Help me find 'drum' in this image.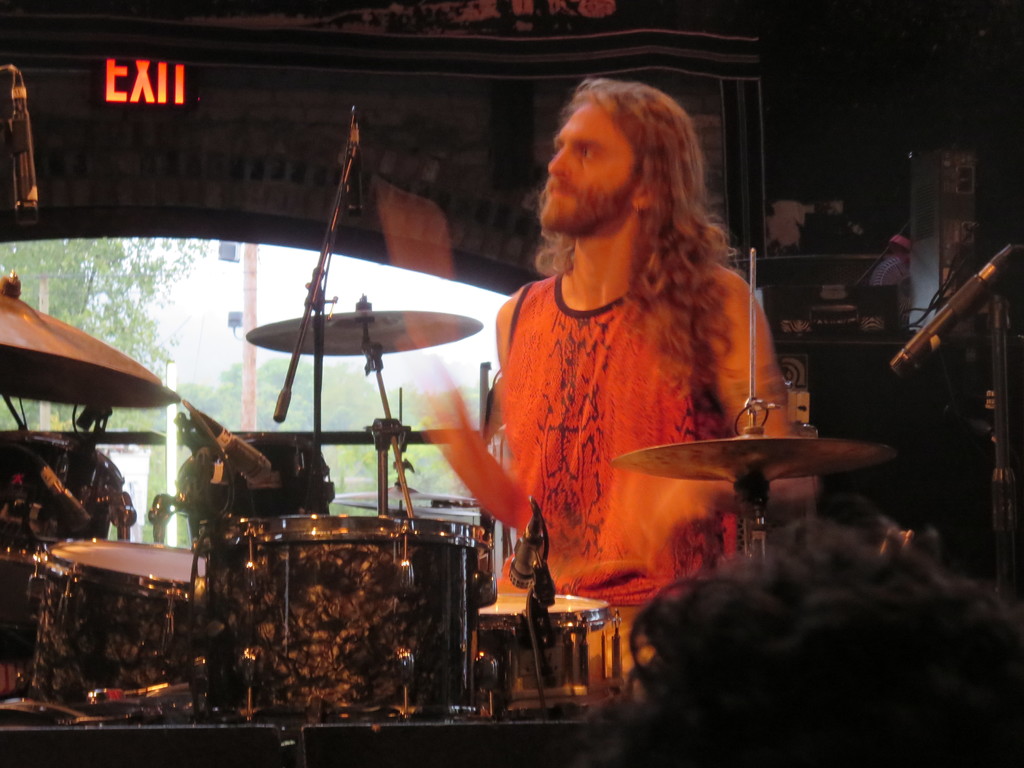
Found it: [173, 435, 334, 552].
